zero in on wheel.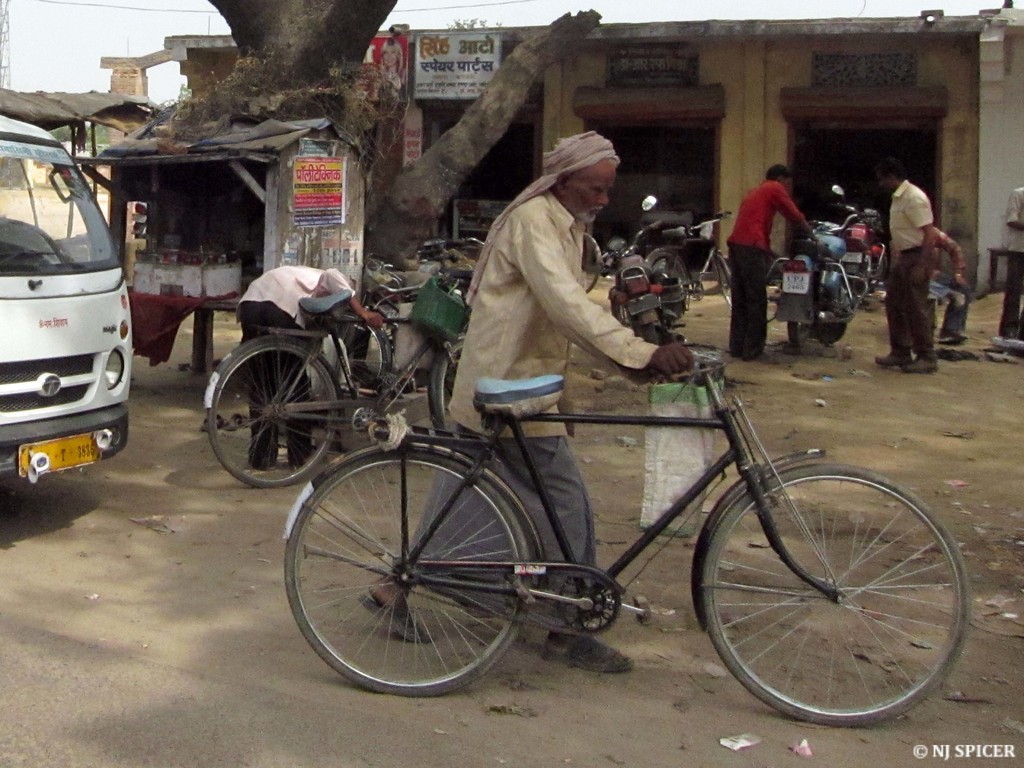
Zeroed in: [x1=202, y1=331, x2=348, y2=491].
